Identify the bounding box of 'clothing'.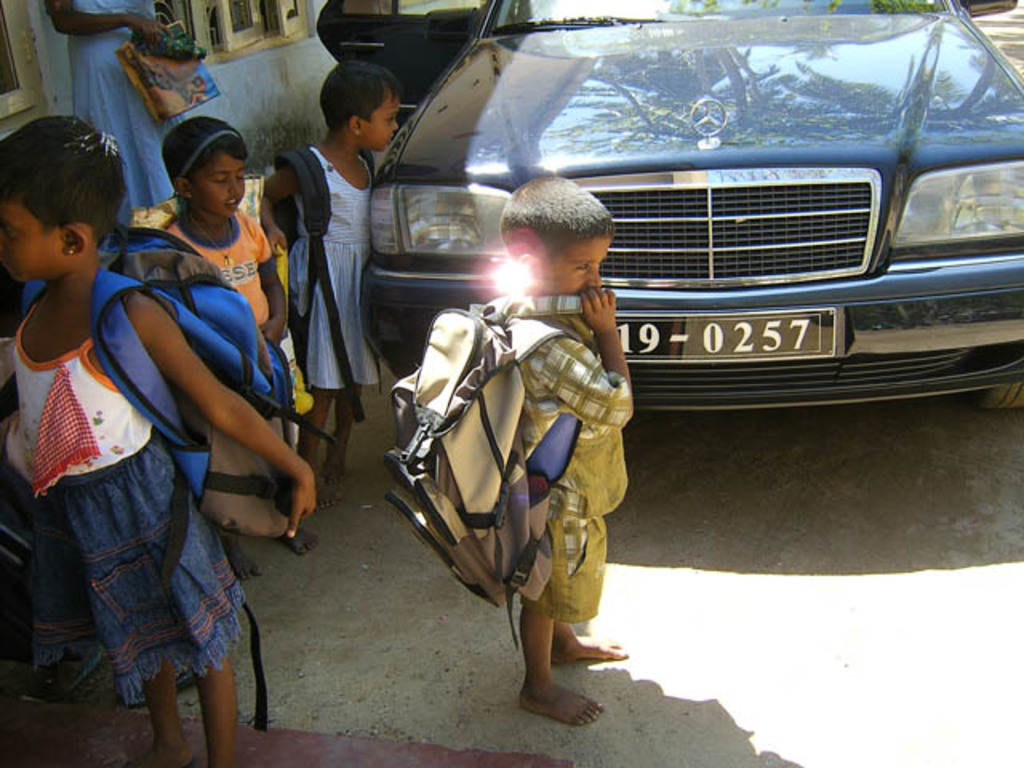
l=11, t=288, r=248, b=704.
